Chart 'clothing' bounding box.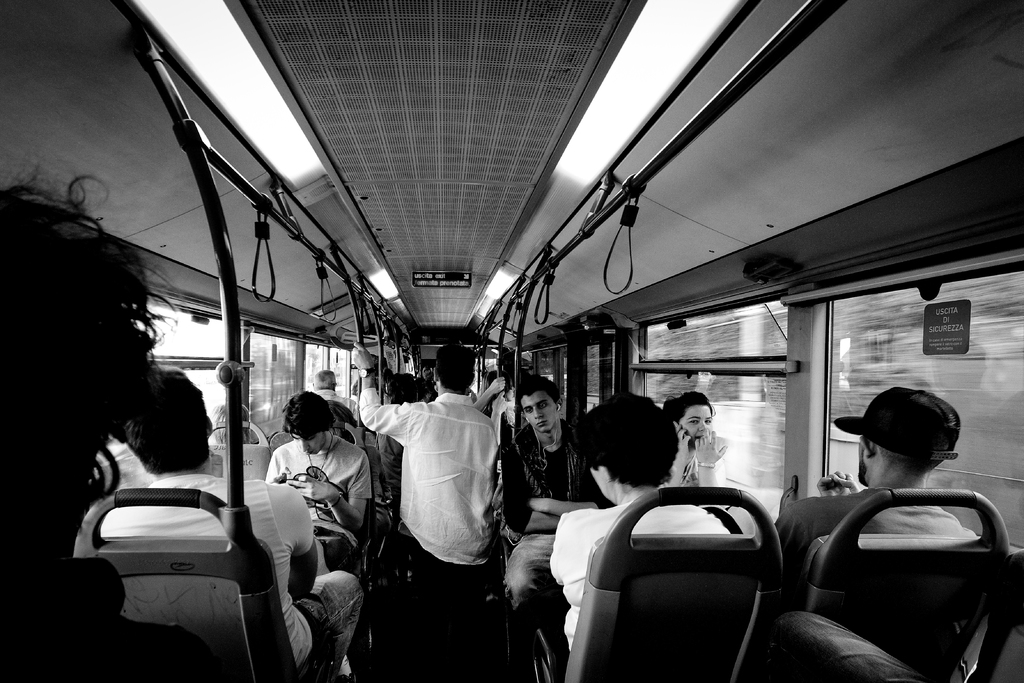
Charted: [377,372,509,627].
